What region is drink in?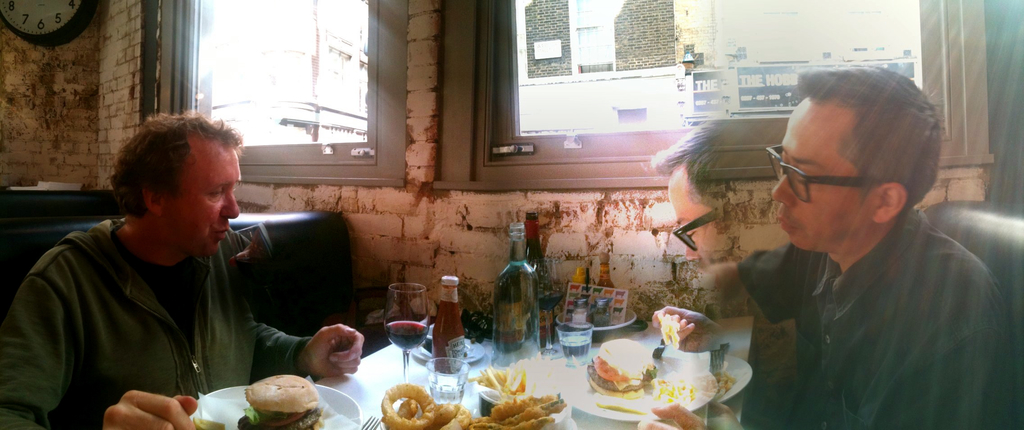
<region>524, 211, 555, 301</region>.
